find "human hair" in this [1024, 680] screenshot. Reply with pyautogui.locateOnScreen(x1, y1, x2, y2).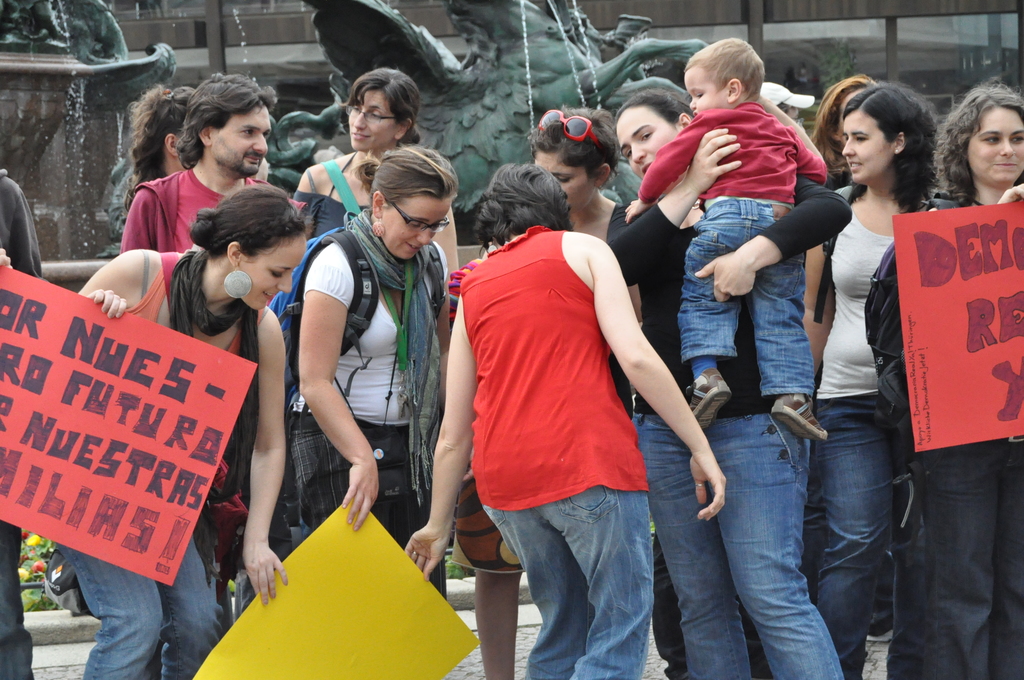
pyautogui.locateOnScreen(684, 38, 764, 103).
